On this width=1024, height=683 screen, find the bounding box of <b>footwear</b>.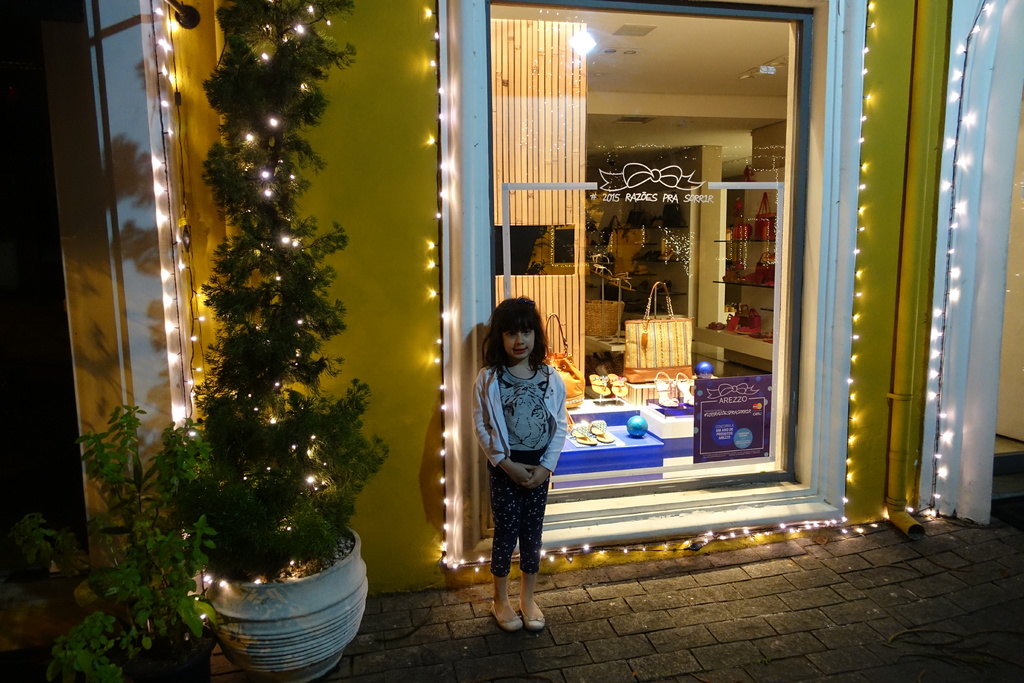
Bounding box: detection(484, 603, 516, 629).
